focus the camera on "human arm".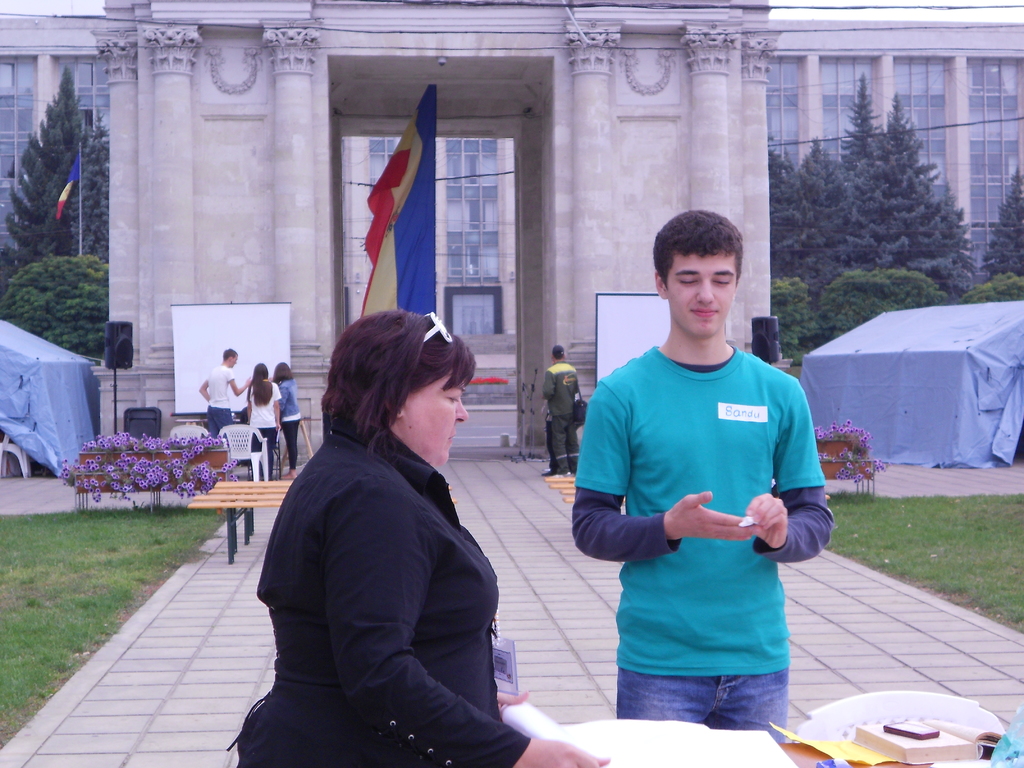
Focus region: 276:381:290:422.
